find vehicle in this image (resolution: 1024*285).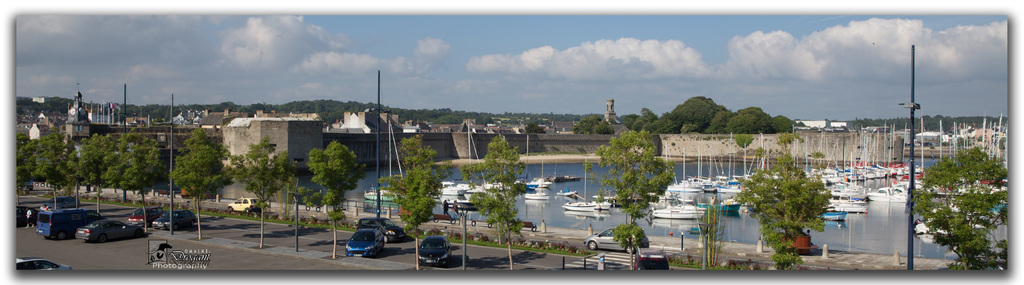
(x1=633, y1=247, x2=675, y2=271).
